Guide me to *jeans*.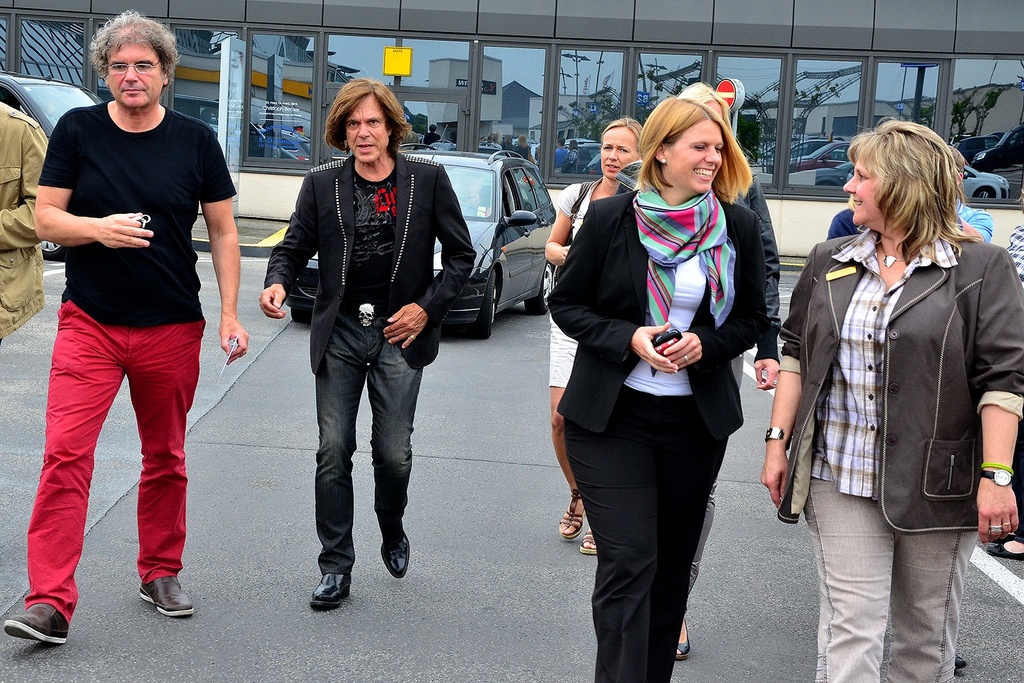
Guidance: region(315, 315, 423, 578).
